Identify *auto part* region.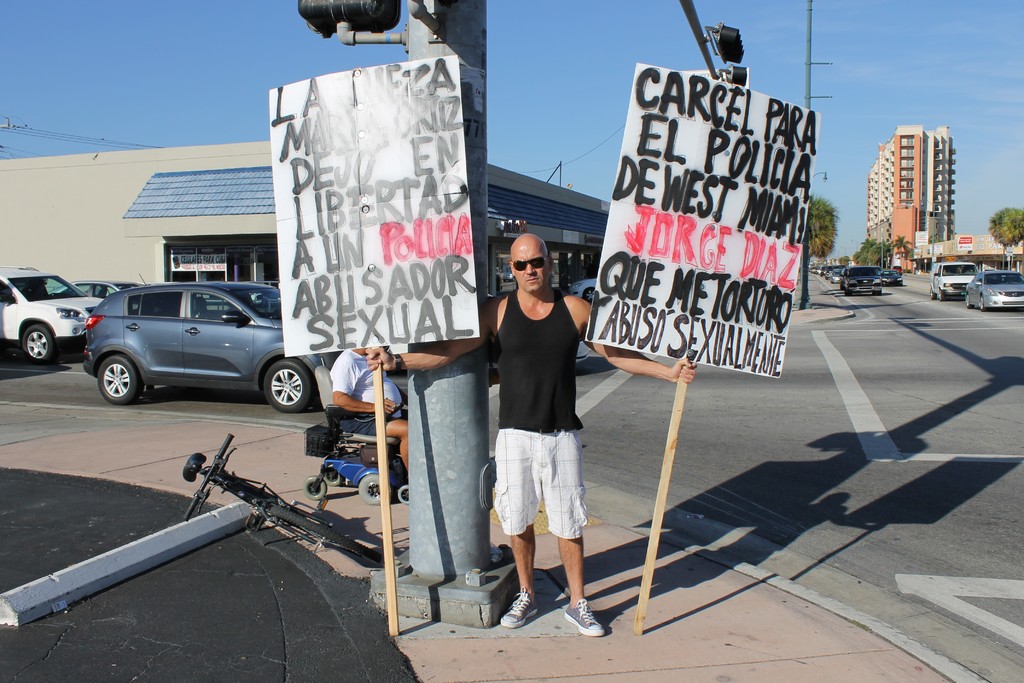
Region: 99:354:140:406.
